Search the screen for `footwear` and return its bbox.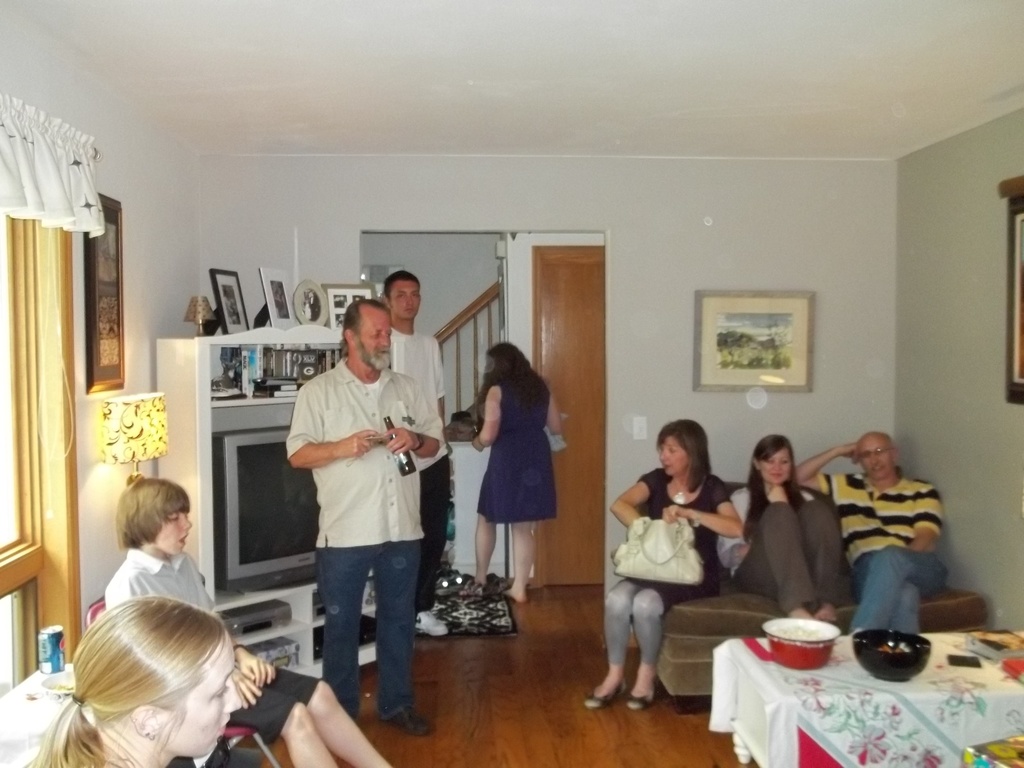
Found: 625/687/655/705.
